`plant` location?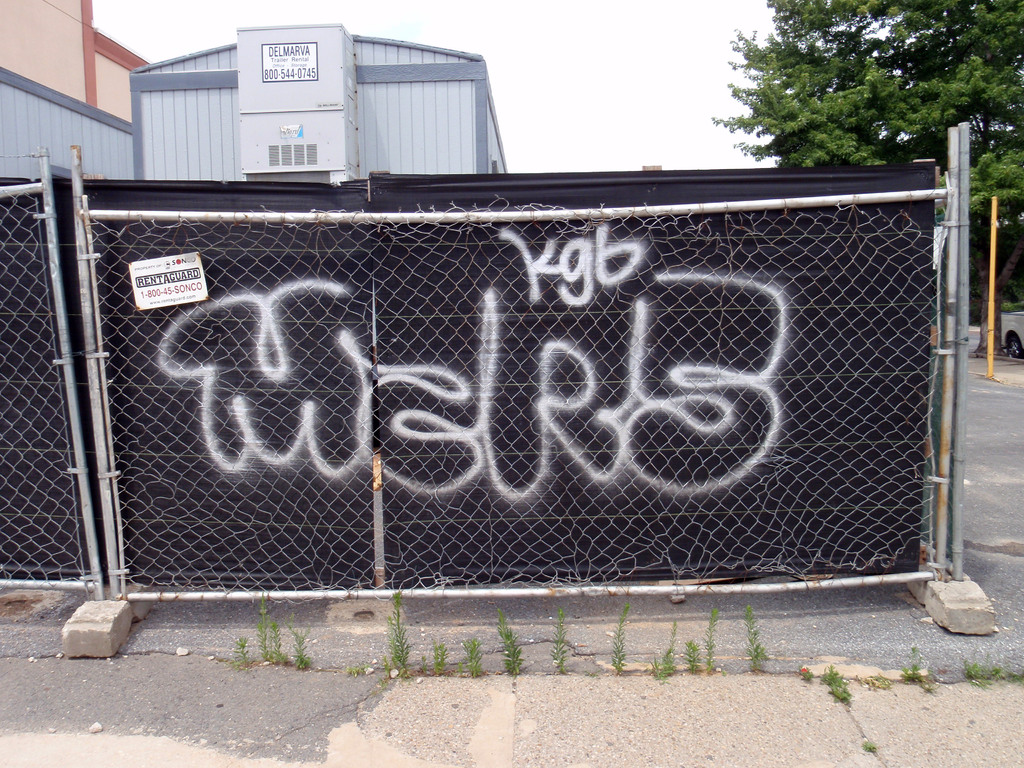
(left=824, top=659, right=862, bottom=704)
